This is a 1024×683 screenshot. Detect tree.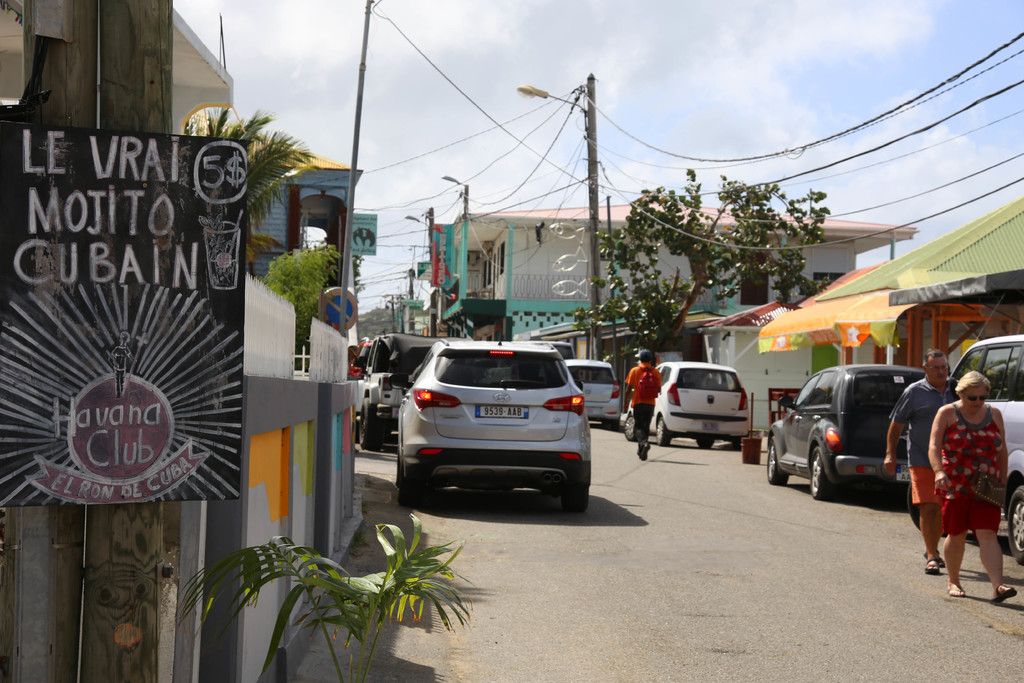
bbox(180, 104, 312, 235).
